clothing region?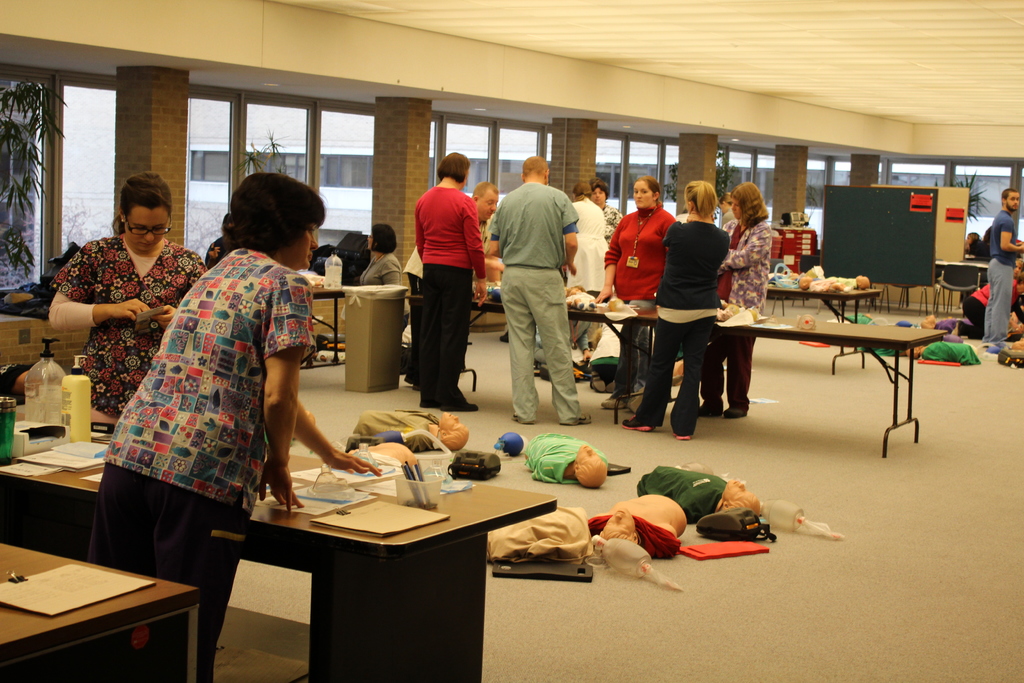
[496,136,593,417]
